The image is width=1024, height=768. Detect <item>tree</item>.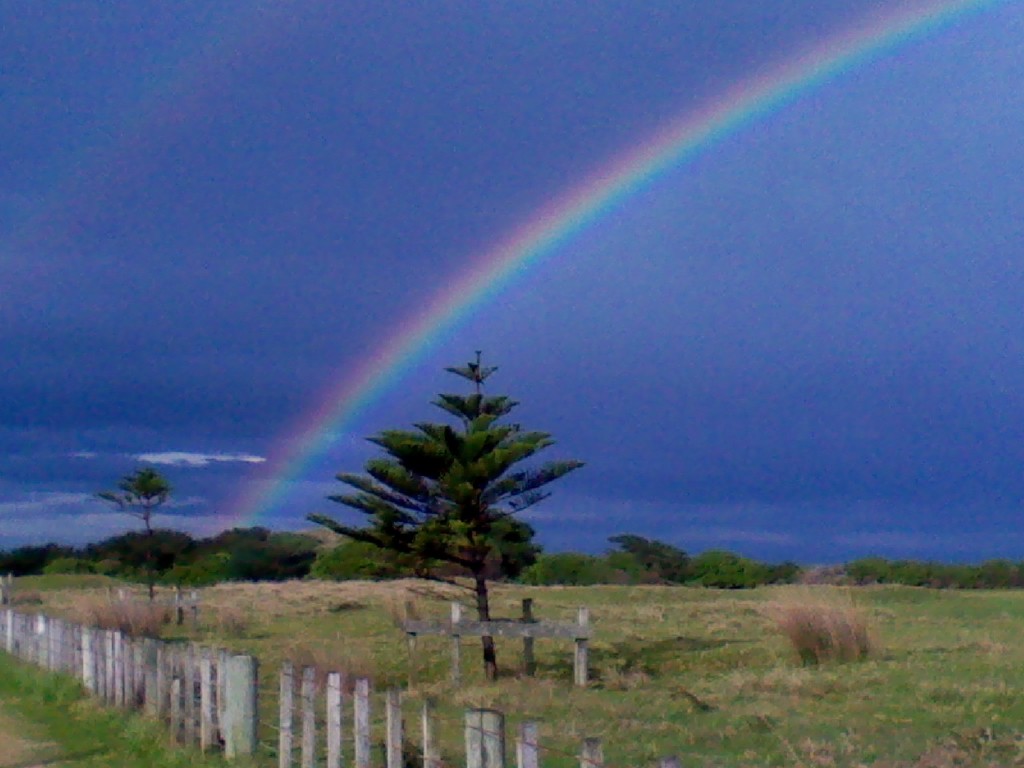
Detection: detection(442, 512, 534, 587).
